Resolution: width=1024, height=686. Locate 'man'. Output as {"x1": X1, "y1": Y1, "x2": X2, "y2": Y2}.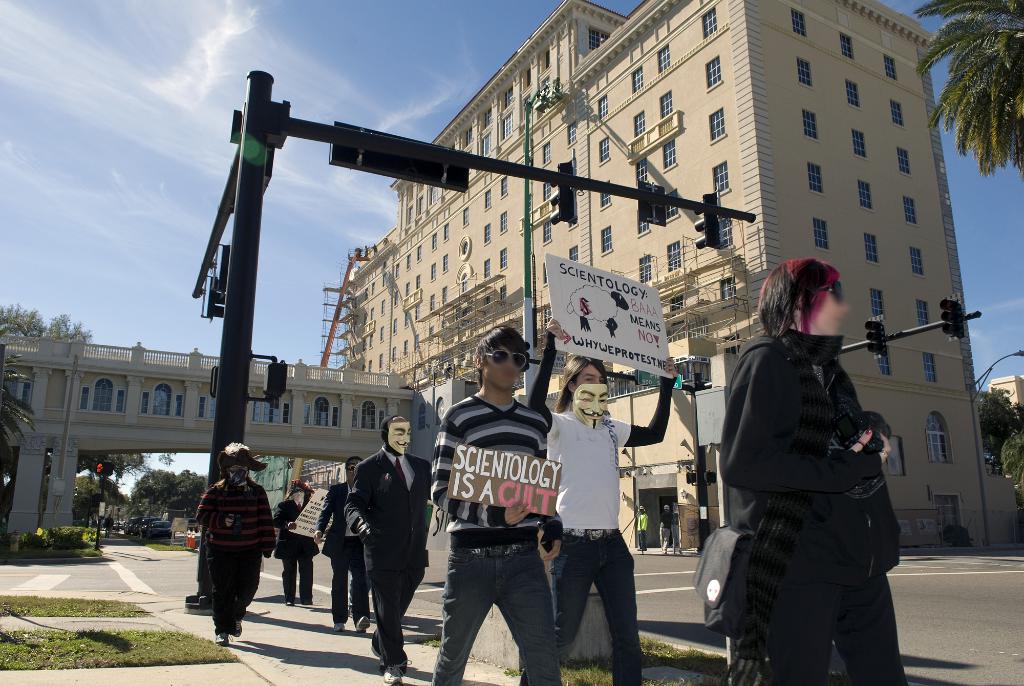
{"x1": 341, "y1": 416, "x2": 443, "y2": 685}.
